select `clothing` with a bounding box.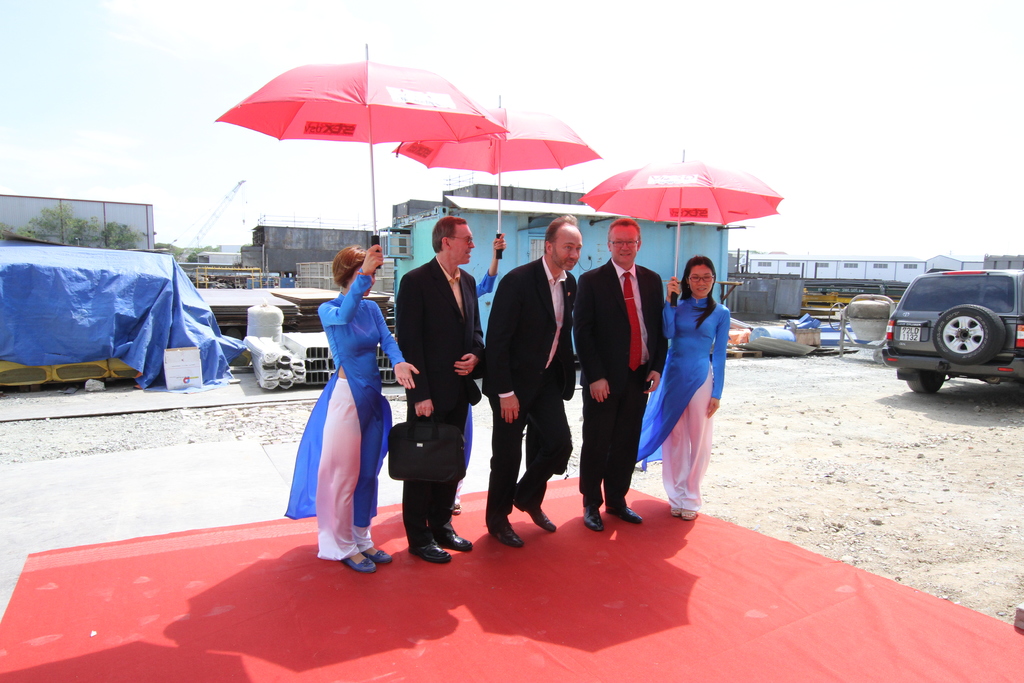
[662,302,737,509].
